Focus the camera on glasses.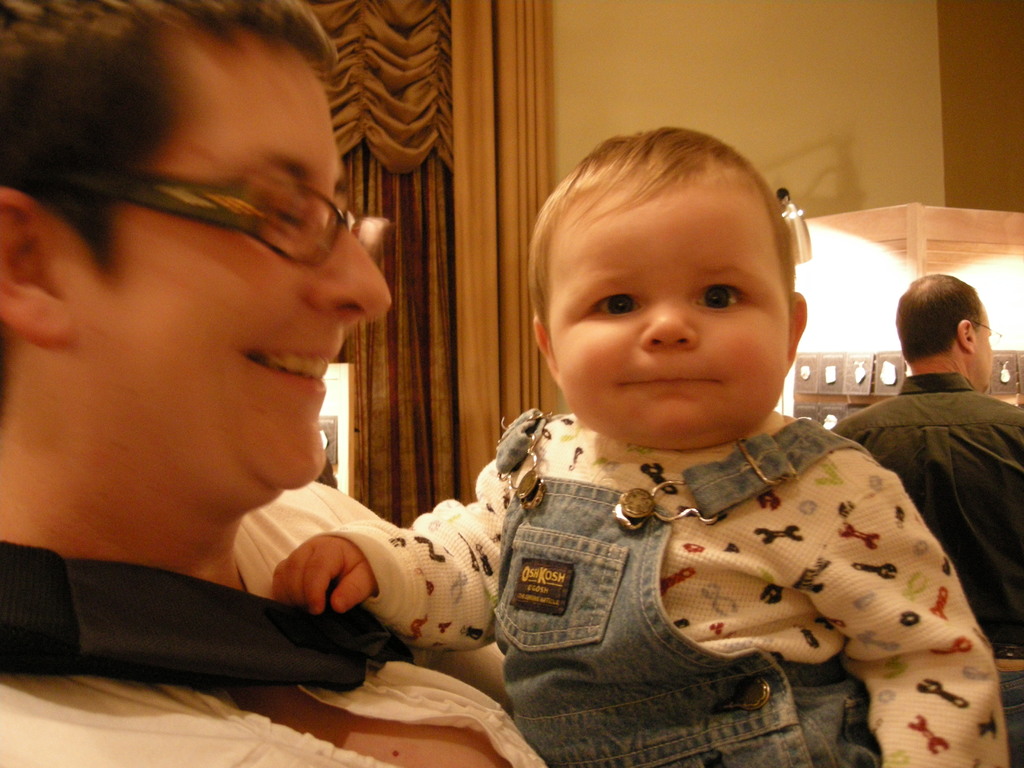
Focus region: {"x1": 0, "y1": 156, "x2": 363, "y2": 273}.
